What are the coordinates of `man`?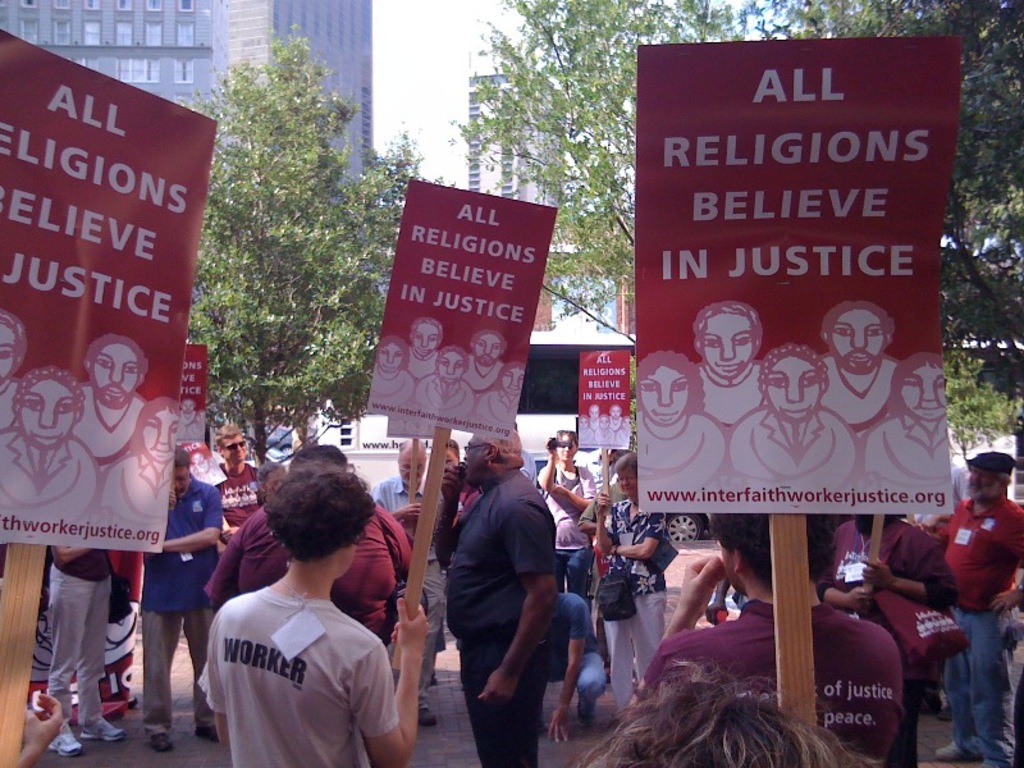
l=440, t=444, r=477, b=525.
